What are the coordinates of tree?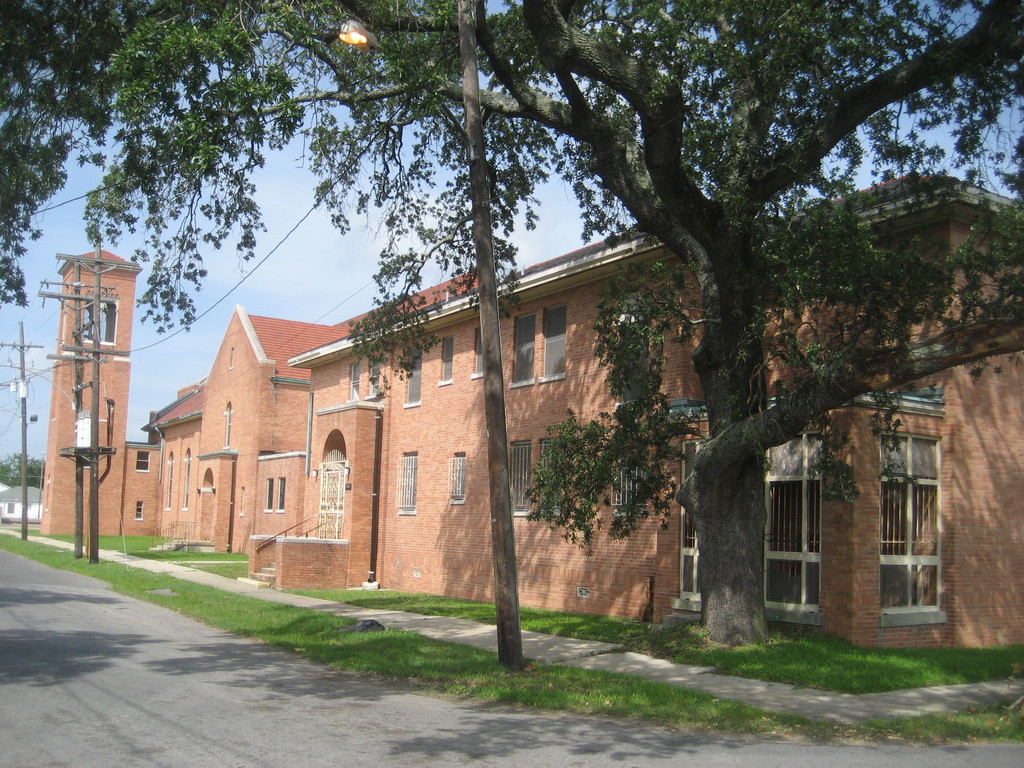
BBox(86, 0, 1023, 640).
